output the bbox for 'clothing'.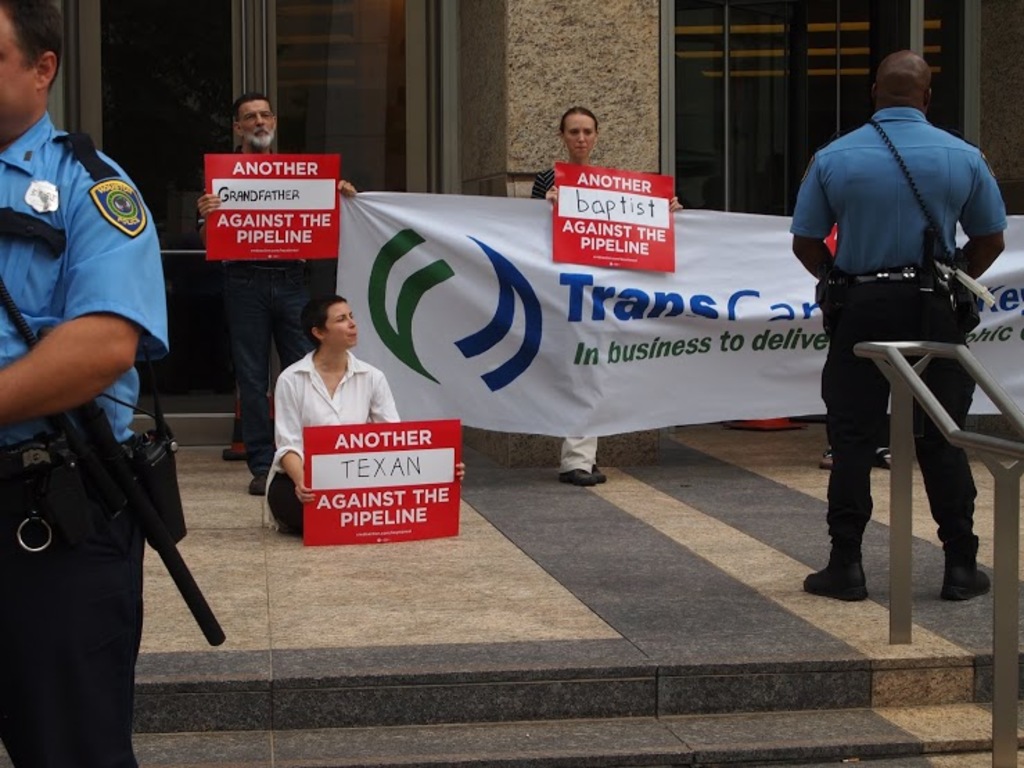
(0,110,169,767).
